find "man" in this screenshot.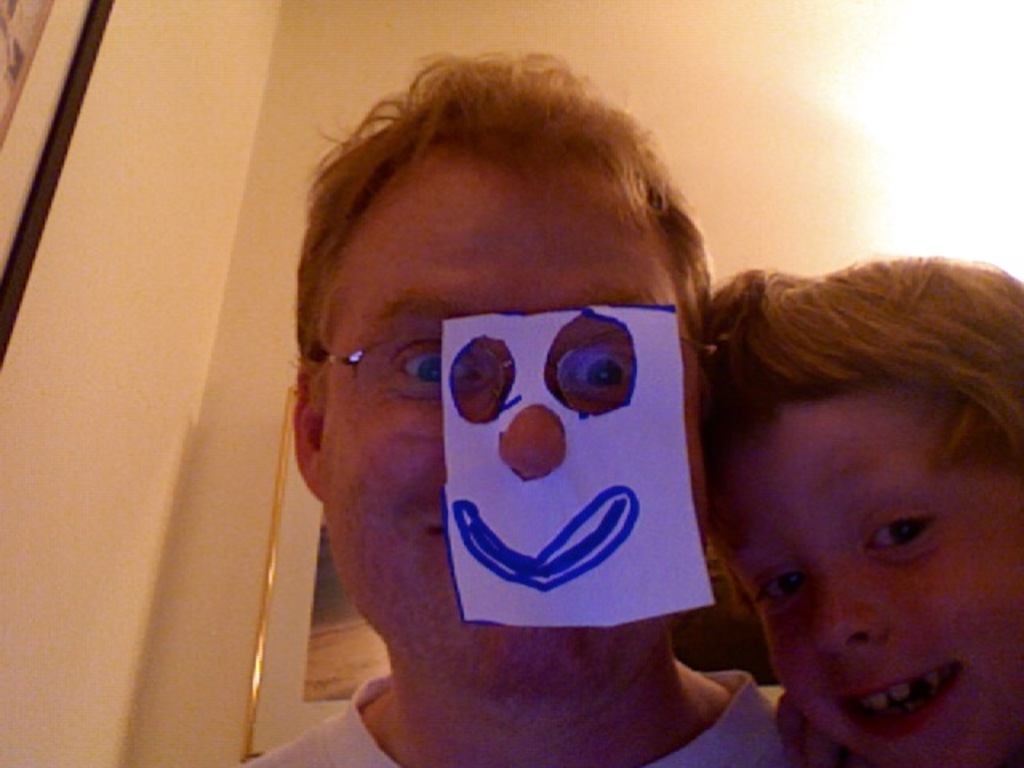
The bounding box for "man" is (184,54,931,767).
